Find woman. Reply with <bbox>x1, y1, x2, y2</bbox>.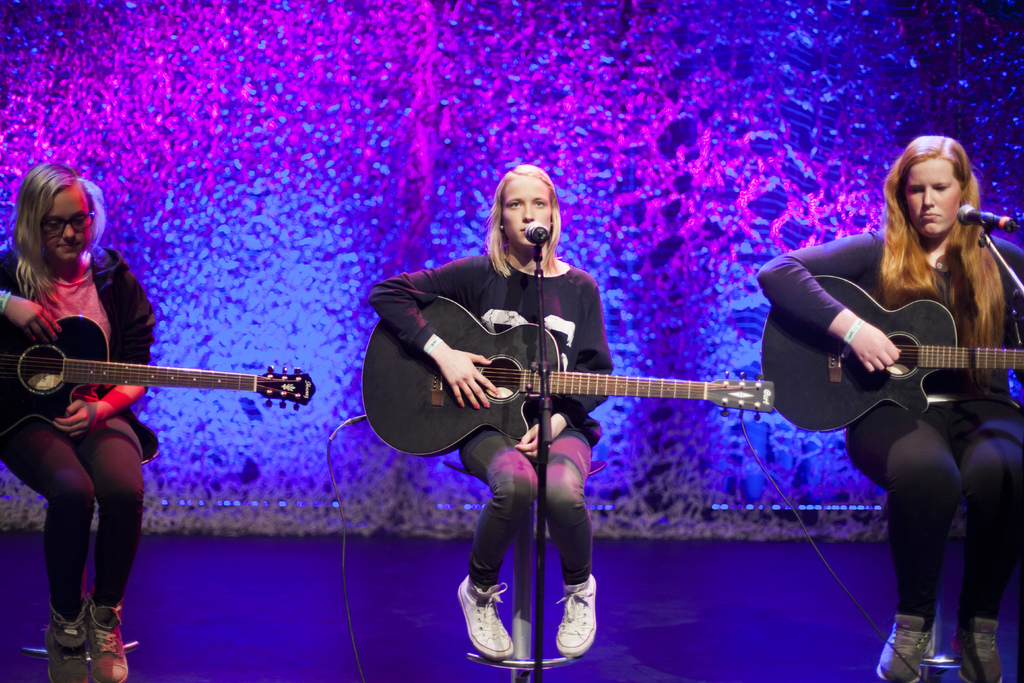
<bbox>0, 163, 160, 682</bbox>.
